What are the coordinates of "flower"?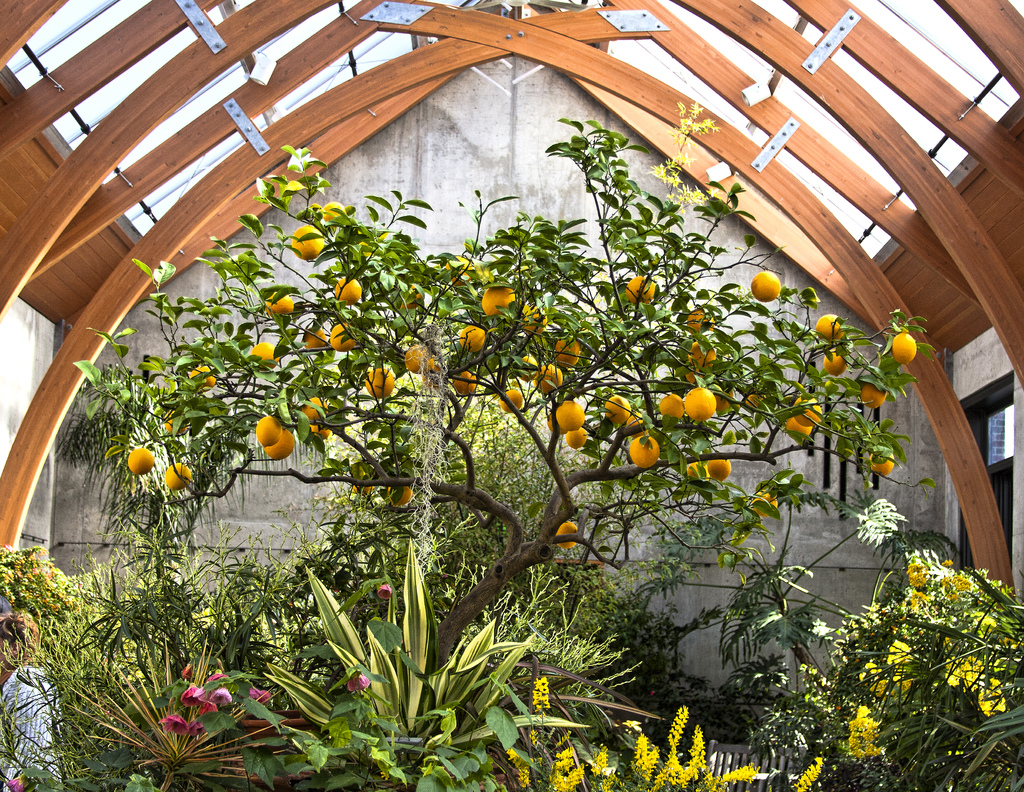
region(344, 674, 367, 693).
